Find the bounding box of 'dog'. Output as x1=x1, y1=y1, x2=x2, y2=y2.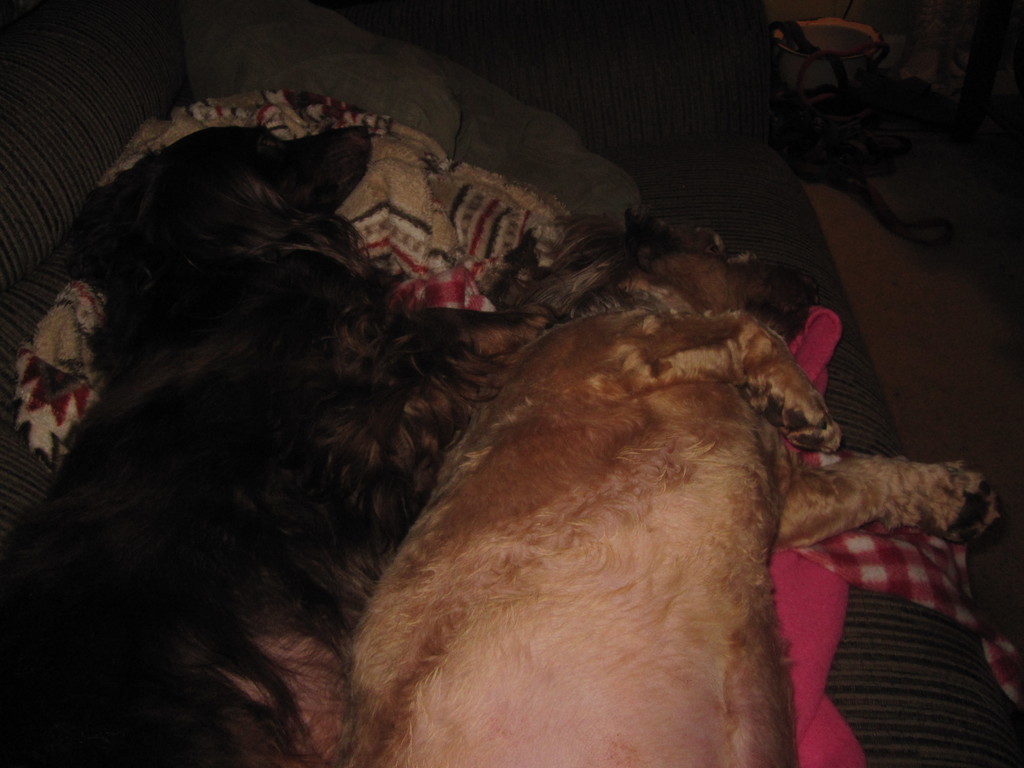
x1=0, y1=122, x2=547, y2=767.
